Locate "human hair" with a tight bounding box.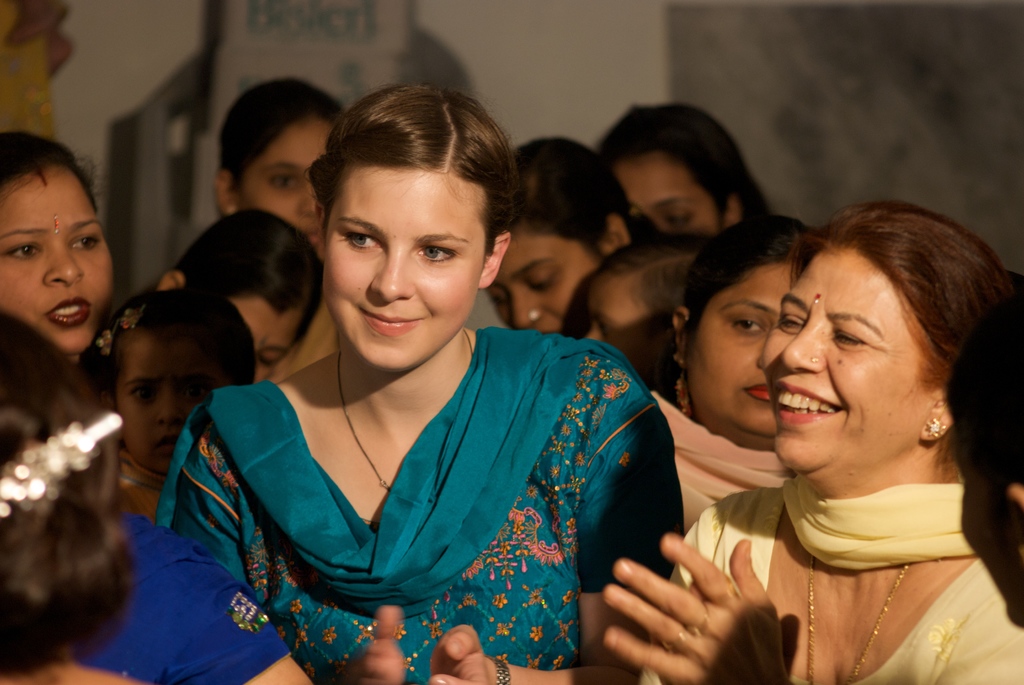
pyautogui.locateOnScreen(76, 285, 260, 411).
